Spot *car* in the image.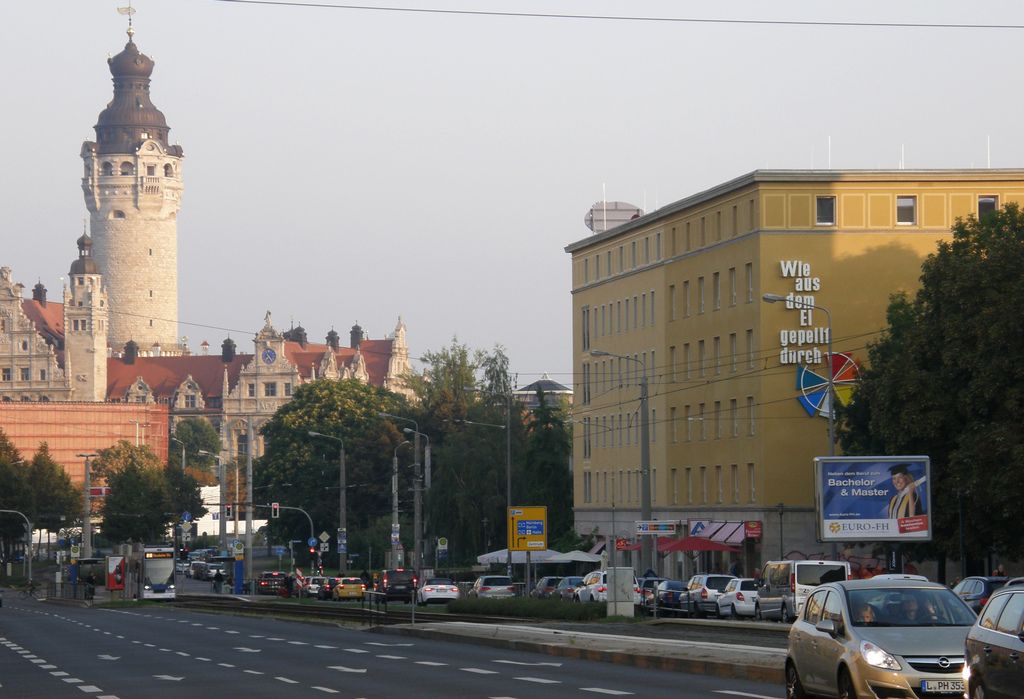
*car* found at detection(477, 570, 518, 599).
